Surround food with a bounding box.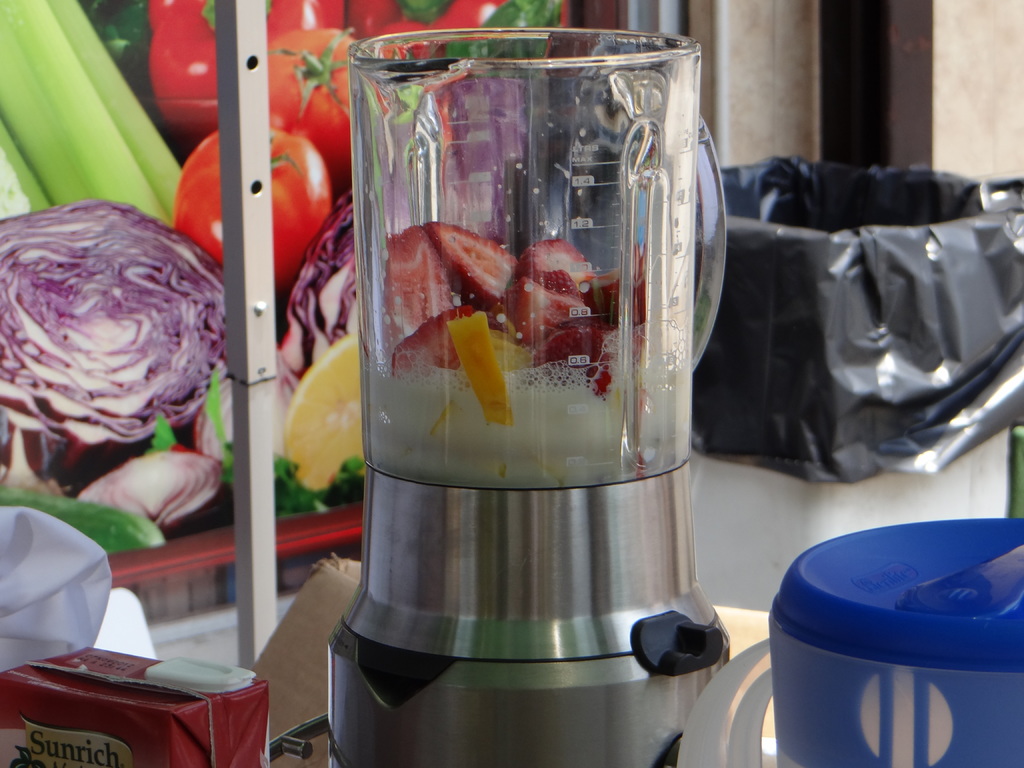
bbox=(372, 218, 646, 444).
